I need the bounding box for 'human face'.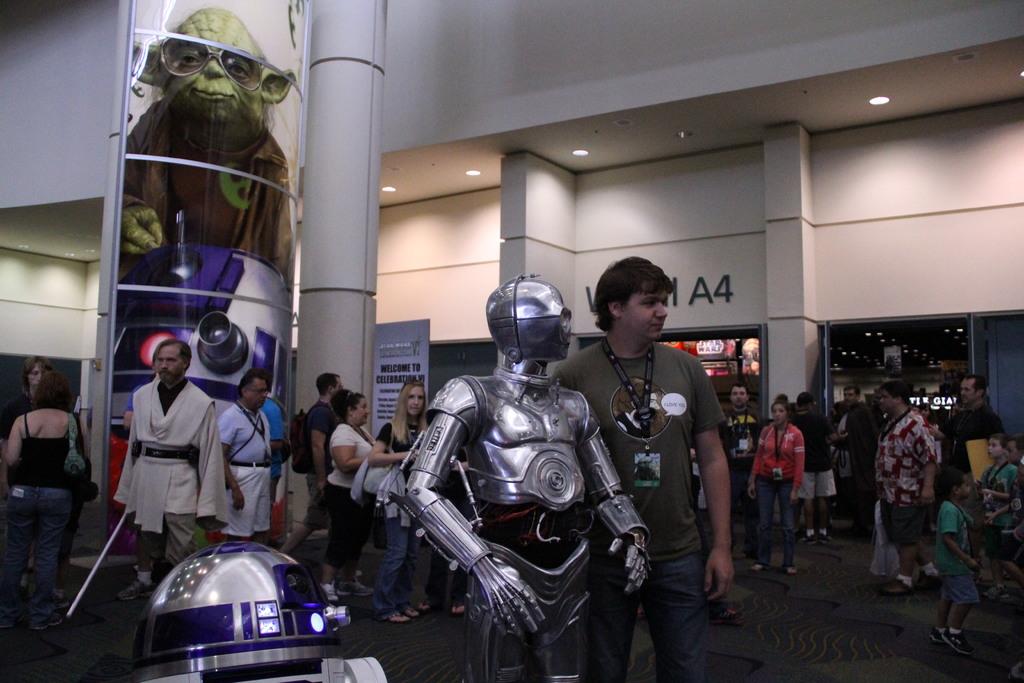
Here it is: <region>27, 358, 46, 390</region>.
